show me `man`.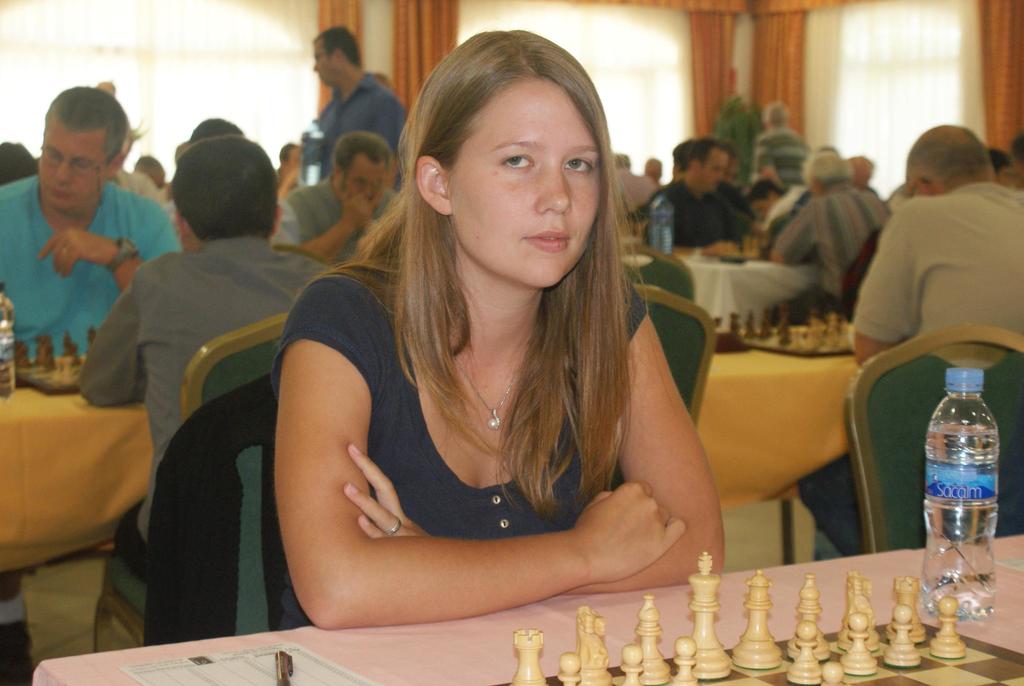
`man` is here: (622, 149, 655, 225).
